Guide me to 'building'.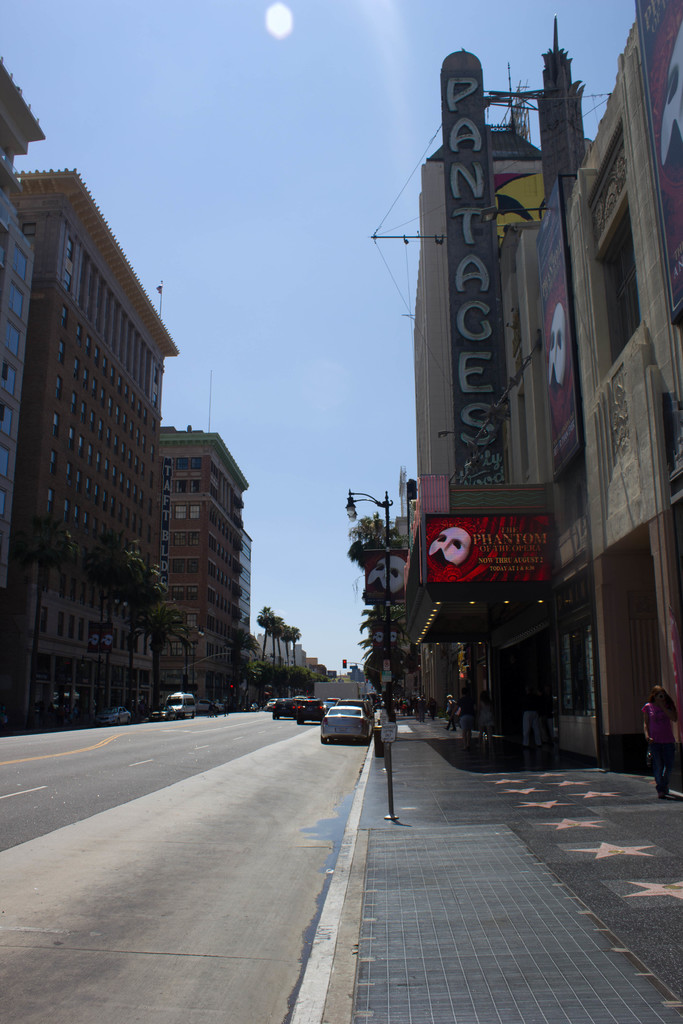
Guidance: [0, 63, 45, 605].
